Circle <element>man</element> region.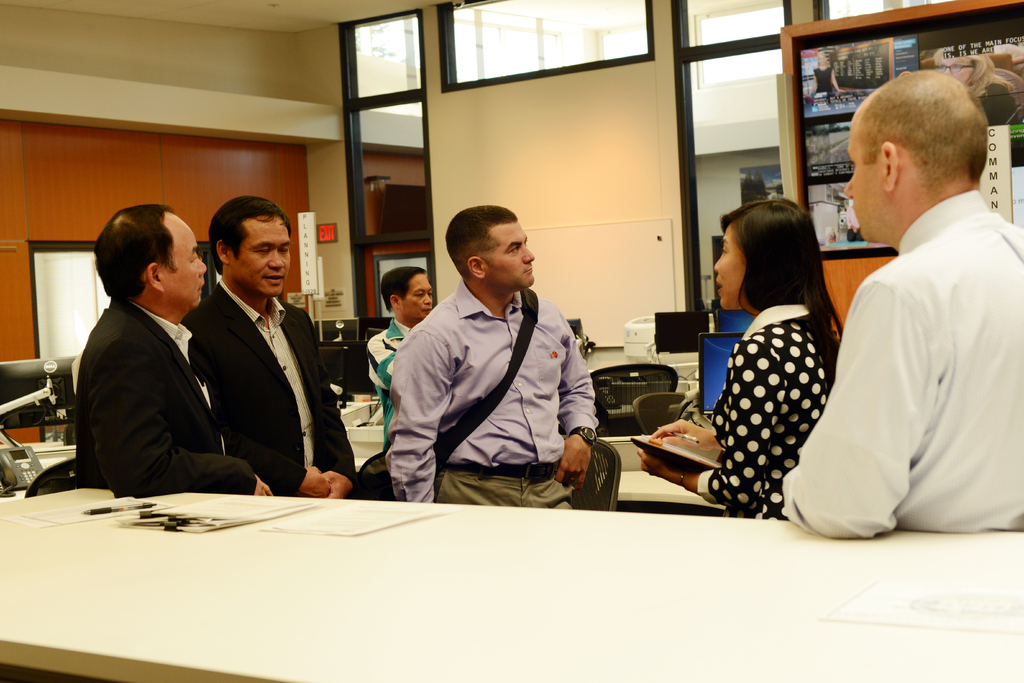
Region: BBox(820, 34, 1020, 577).
